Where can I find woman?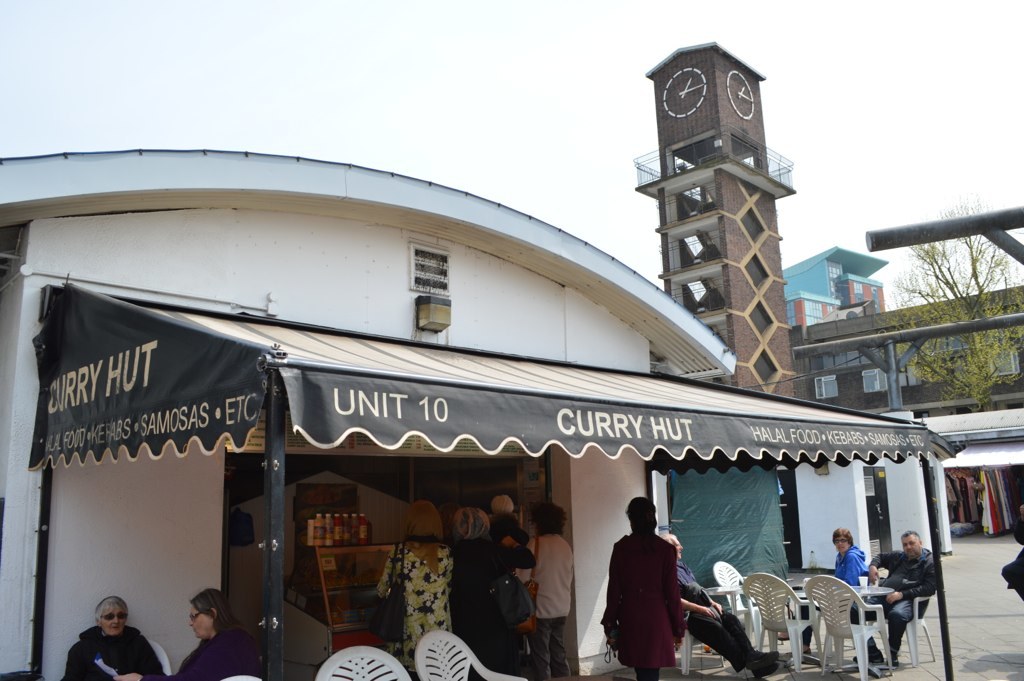
You can find it at l=104, t=598, r=267, b=677.
